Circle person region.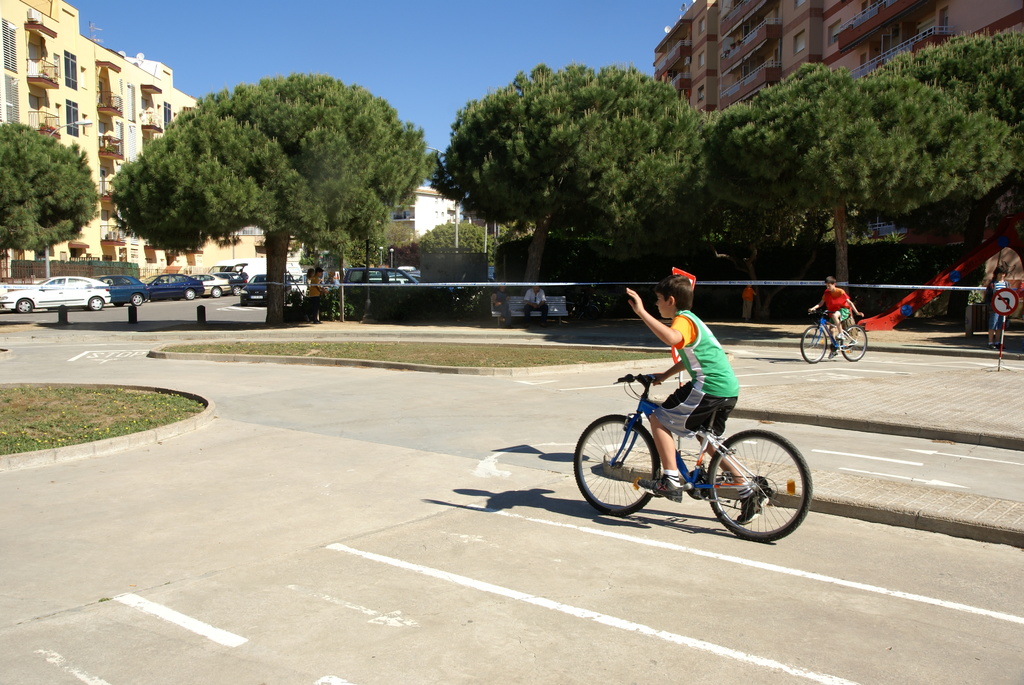
Region: 488 283 514 330.
